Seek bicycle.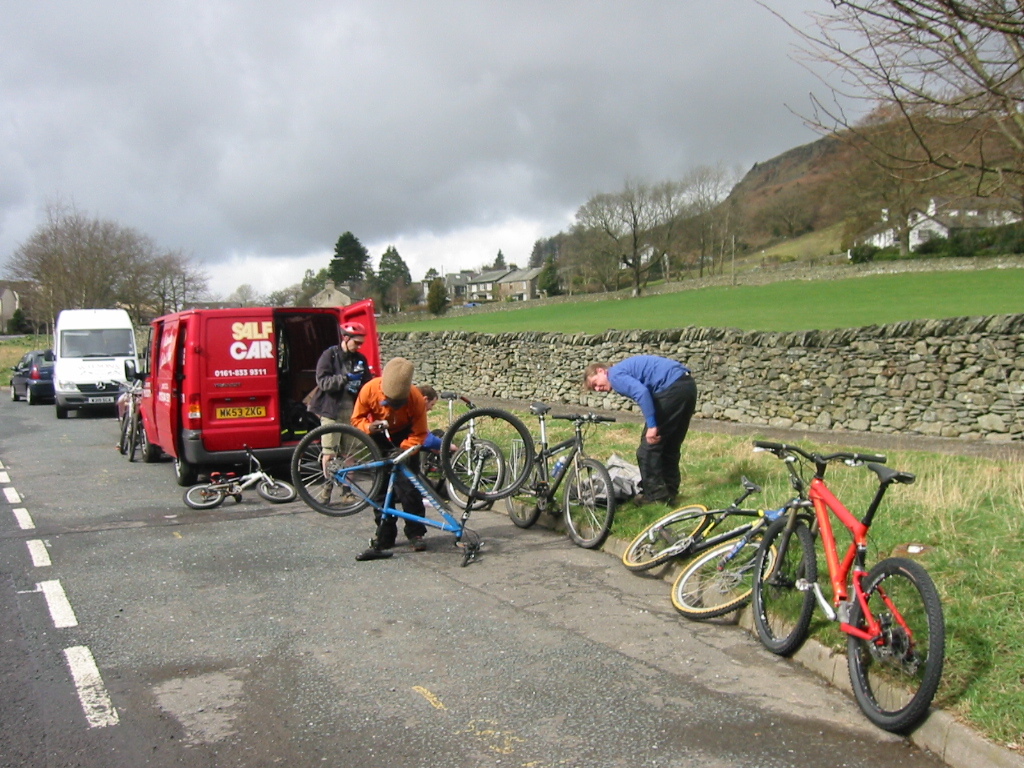
{"left": 622, "top": 475, "right": 821, "bottom": 620}.
